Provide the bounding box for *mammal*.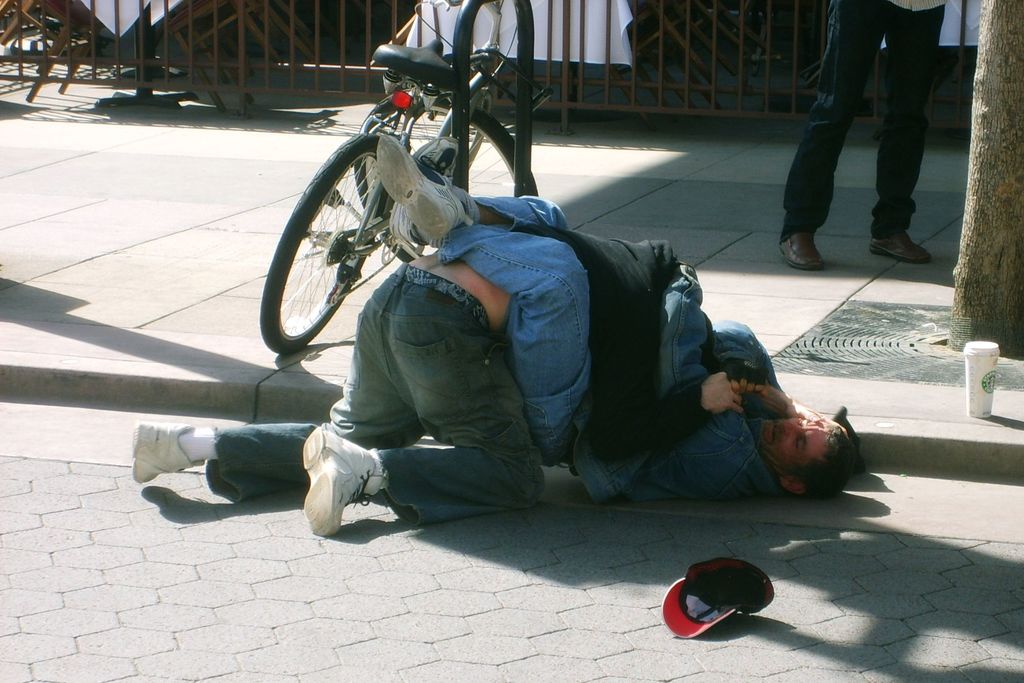
bbox=(768, 0, 951, 272).
